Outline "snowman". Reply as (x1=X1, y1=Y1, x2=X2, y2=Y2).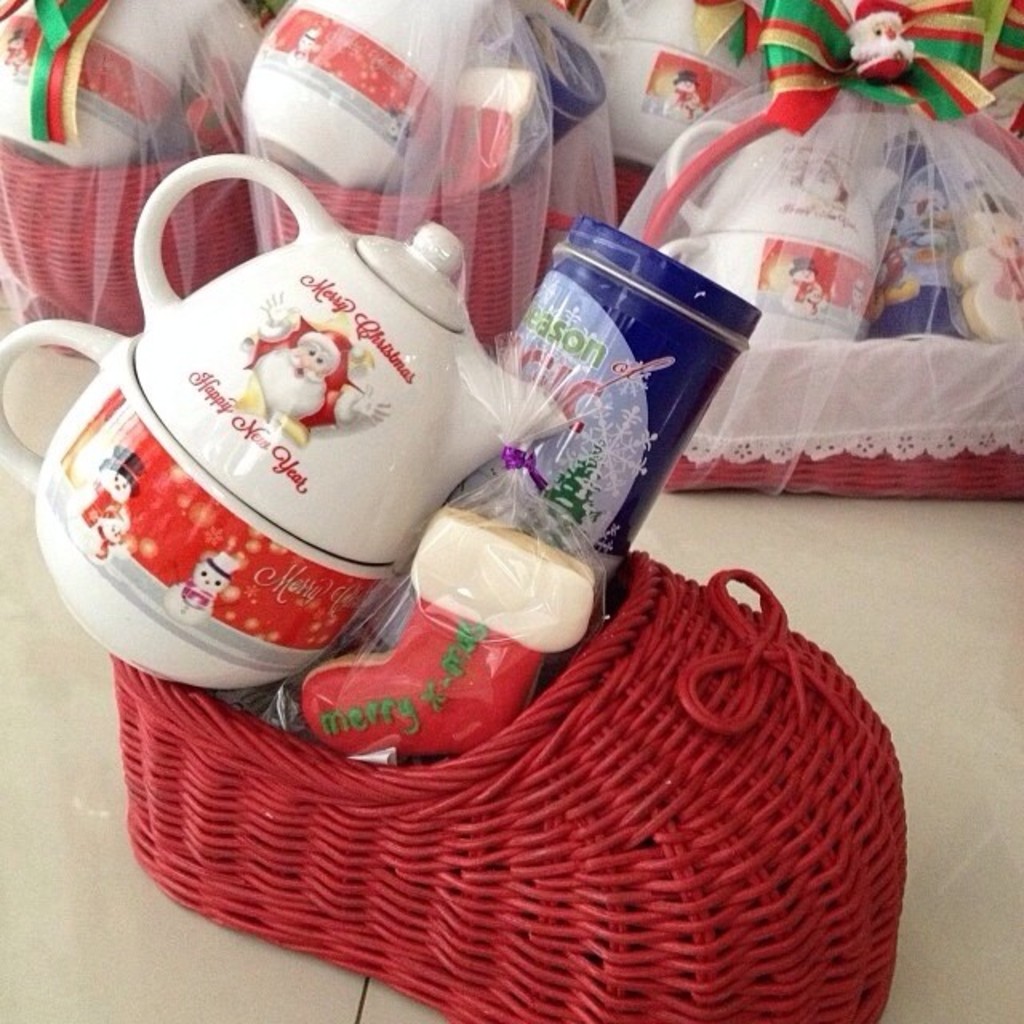
(x1=664, y1=66, x2=710, y2=123).
